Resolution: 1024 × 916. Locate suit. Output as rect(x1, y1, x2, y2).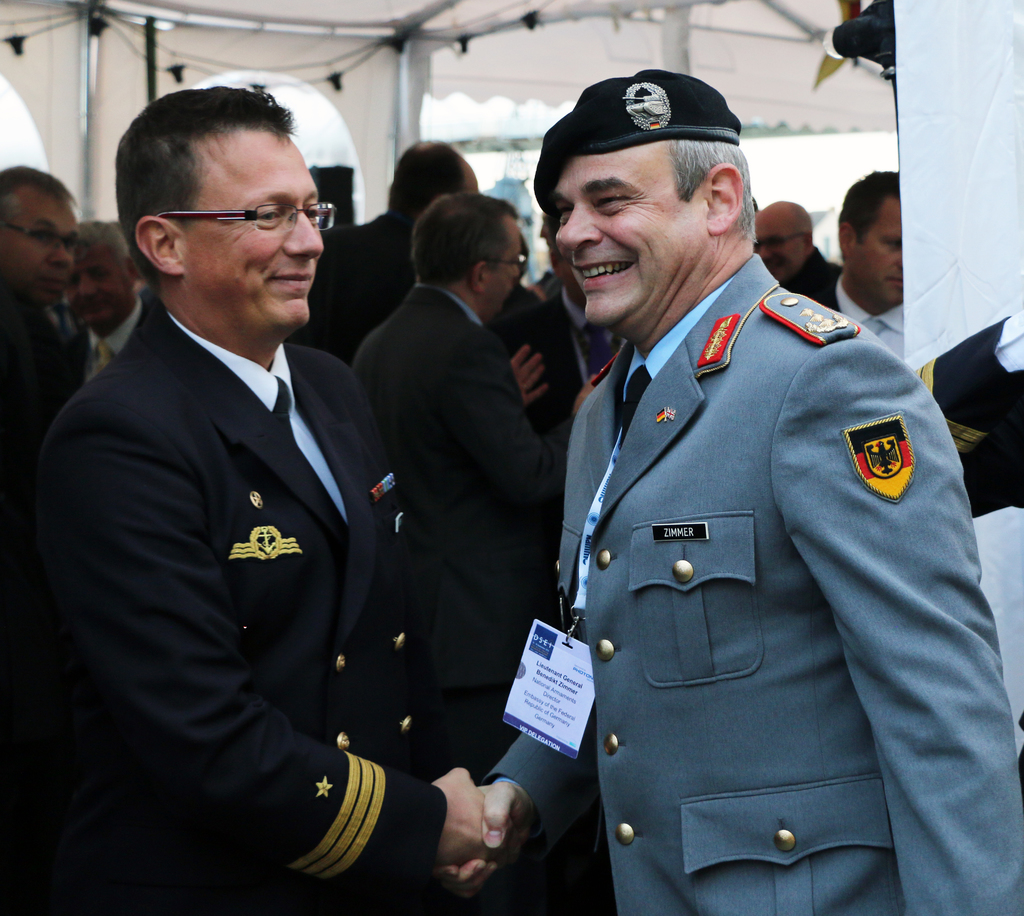
rect(33, 304, 447, 915).
